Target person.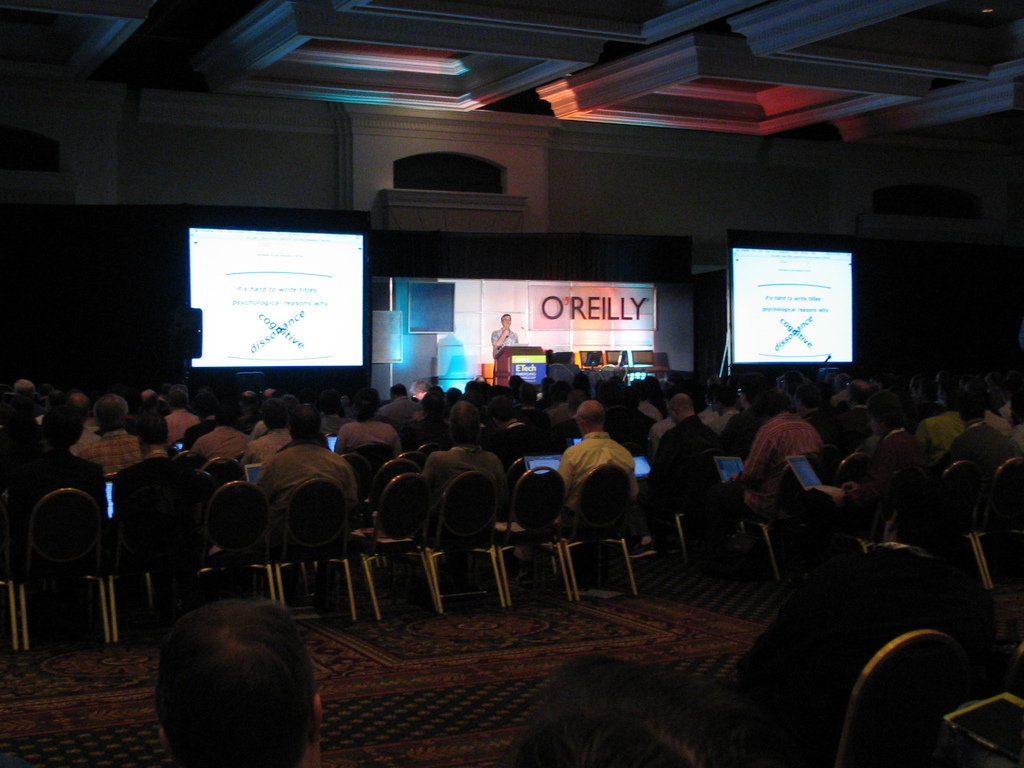
Target region: l=146, t=596, r=323, b=767.
